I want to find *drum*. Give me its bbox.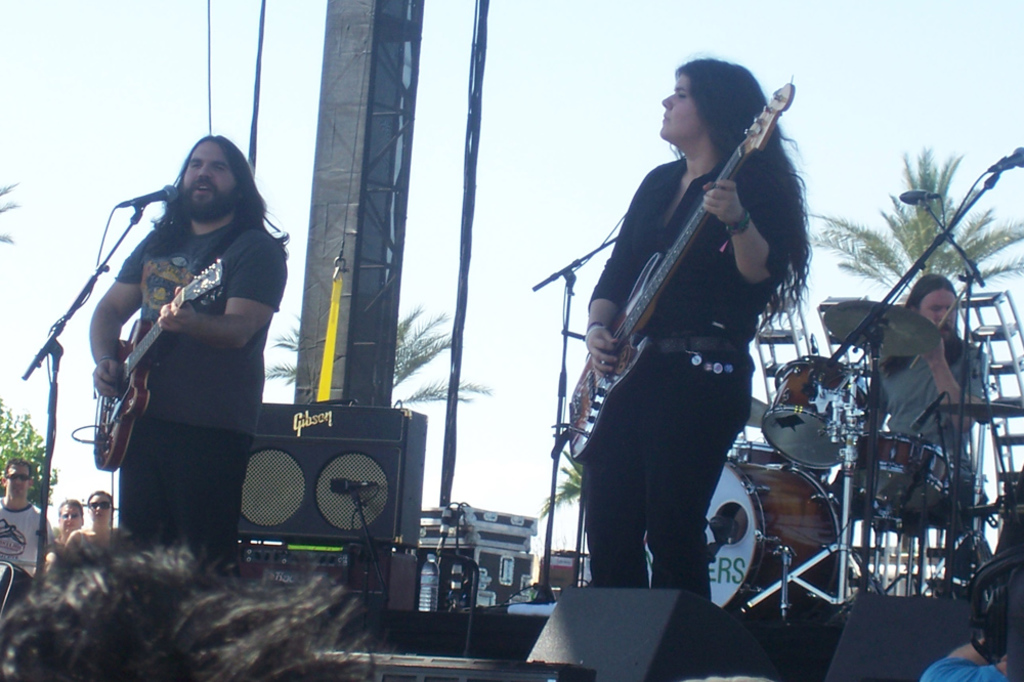
{"x1": 863, "y1": 431, "x2": 961, "y2": 513}.
